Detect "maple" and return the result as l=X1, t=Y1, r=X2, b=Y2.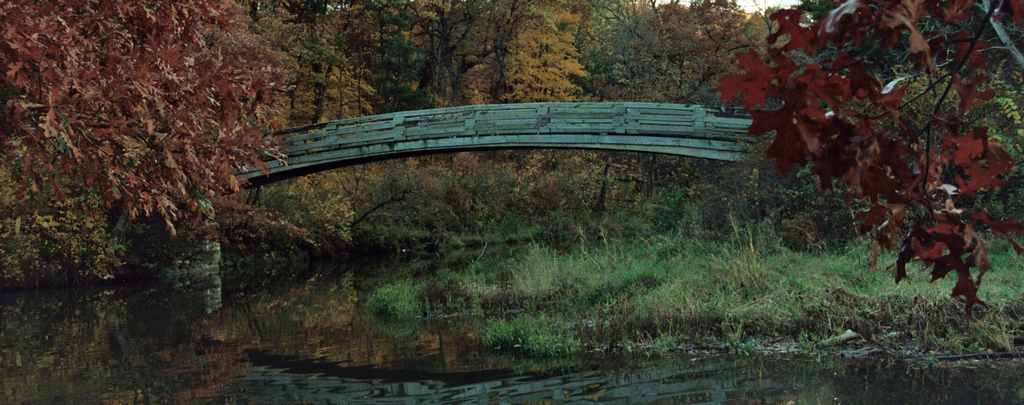
l=746, t=99, r=812, b=174.
